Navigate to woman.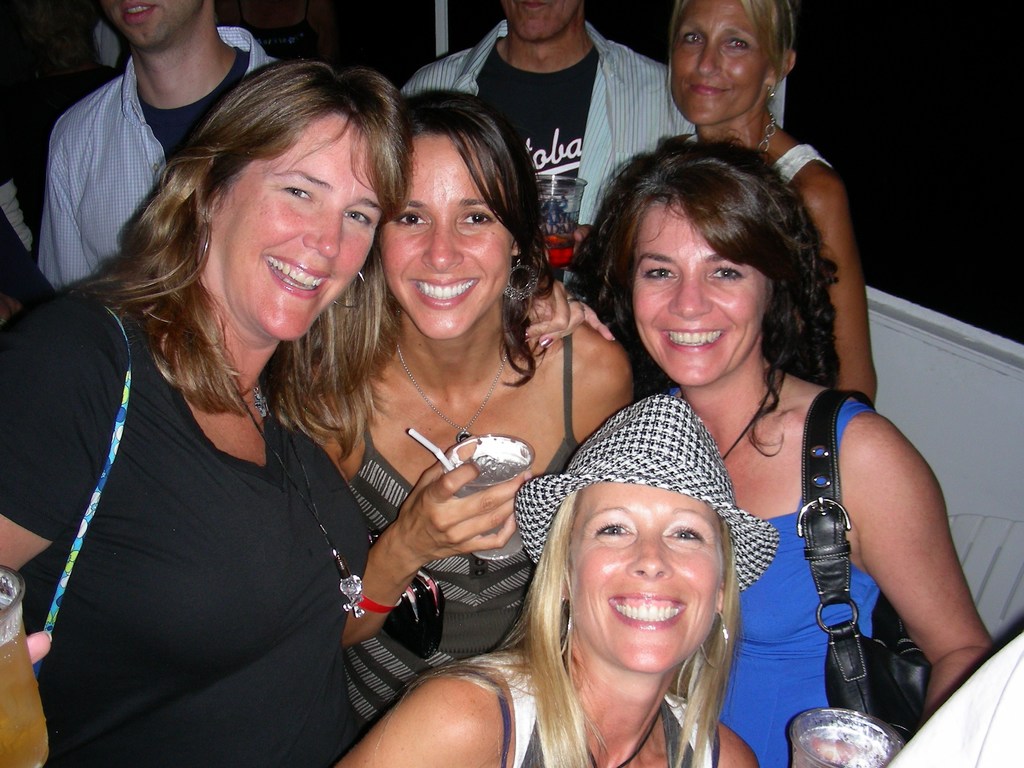
Navigation target: (left=665, top=0, right=879, bottom=415).
